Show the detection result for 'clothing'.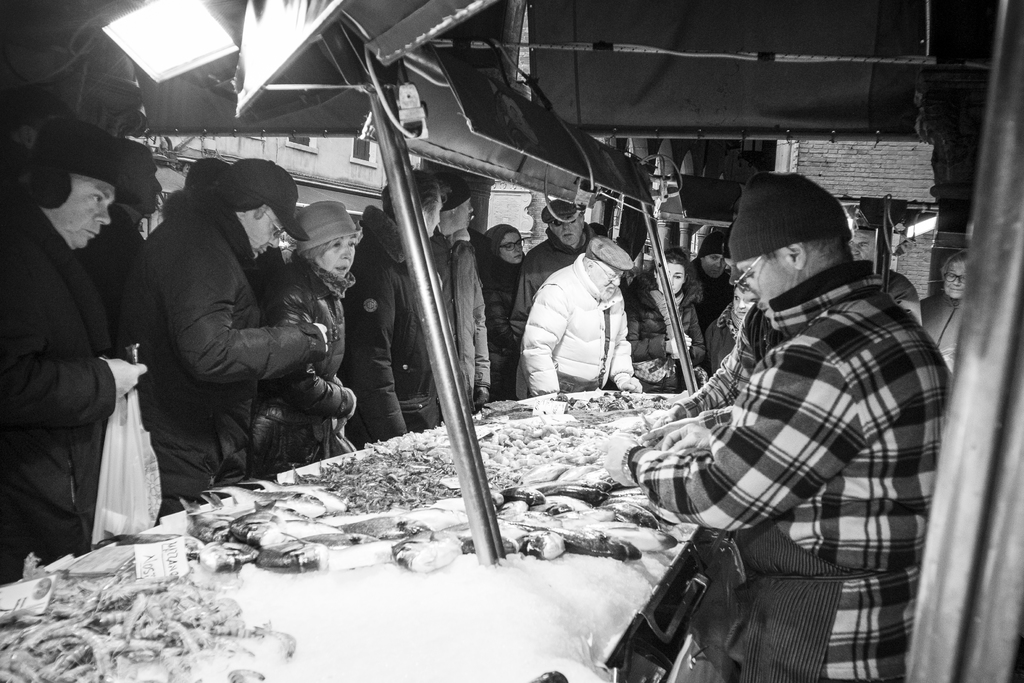
<bbox>628, 256, 953, 682</bbox>.
